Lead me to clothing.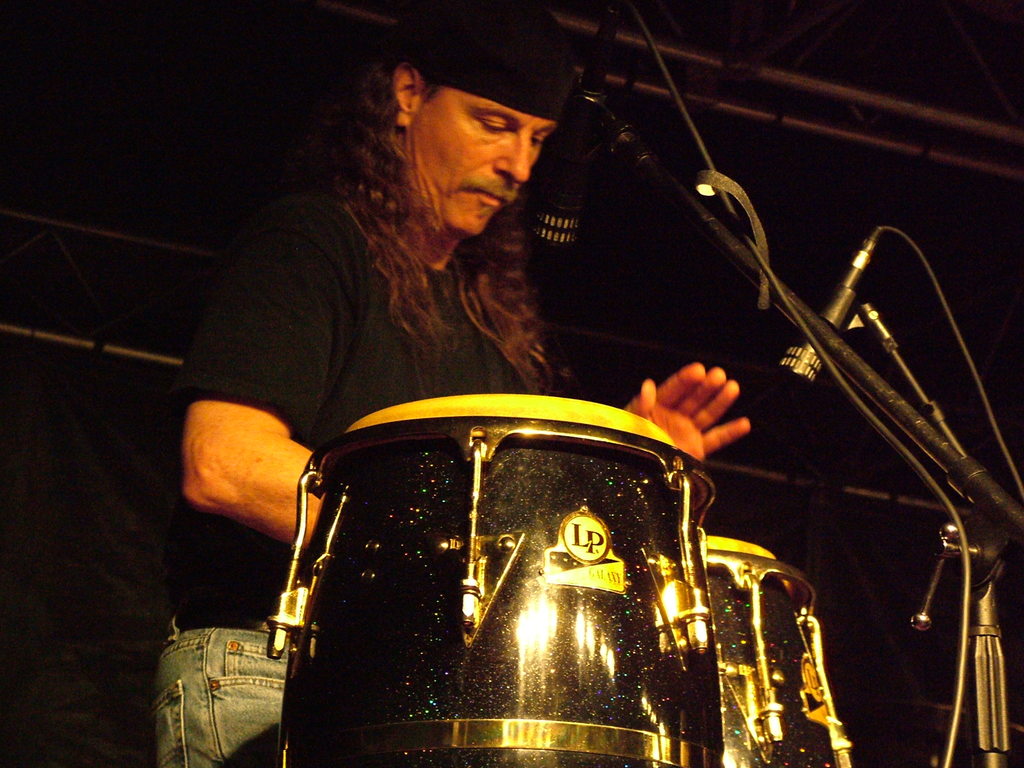
Lead to [left=152, top=201, right=526, bottom=767].
